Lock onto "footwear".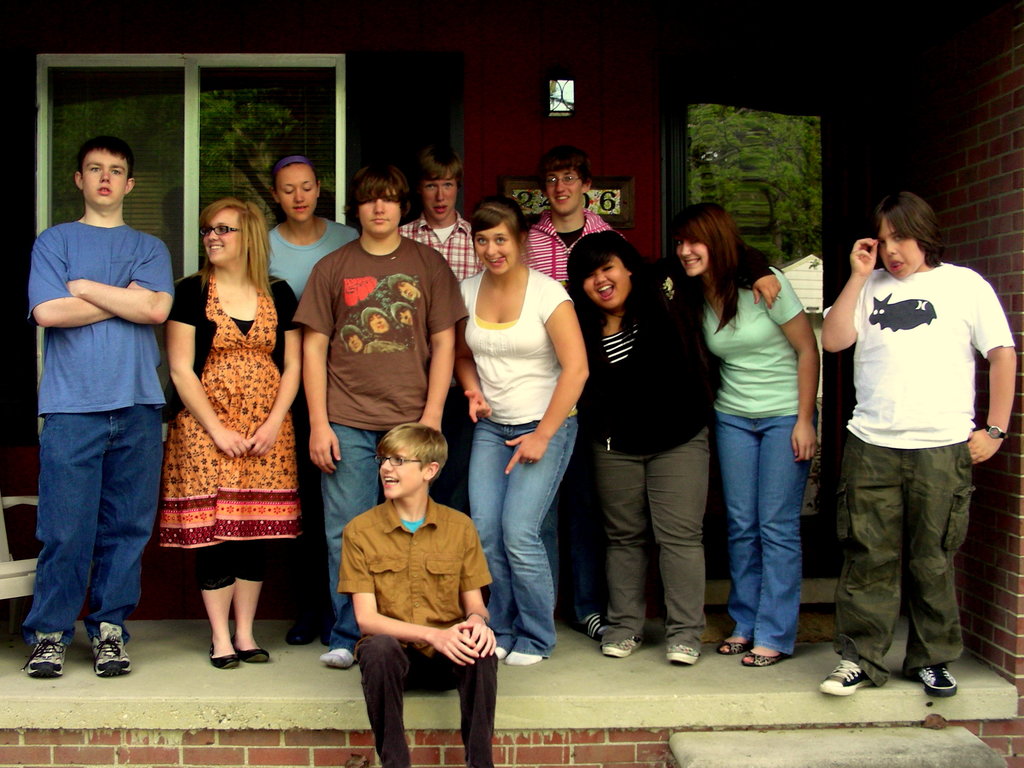
Locked: region(602, 636, 643, 658).
